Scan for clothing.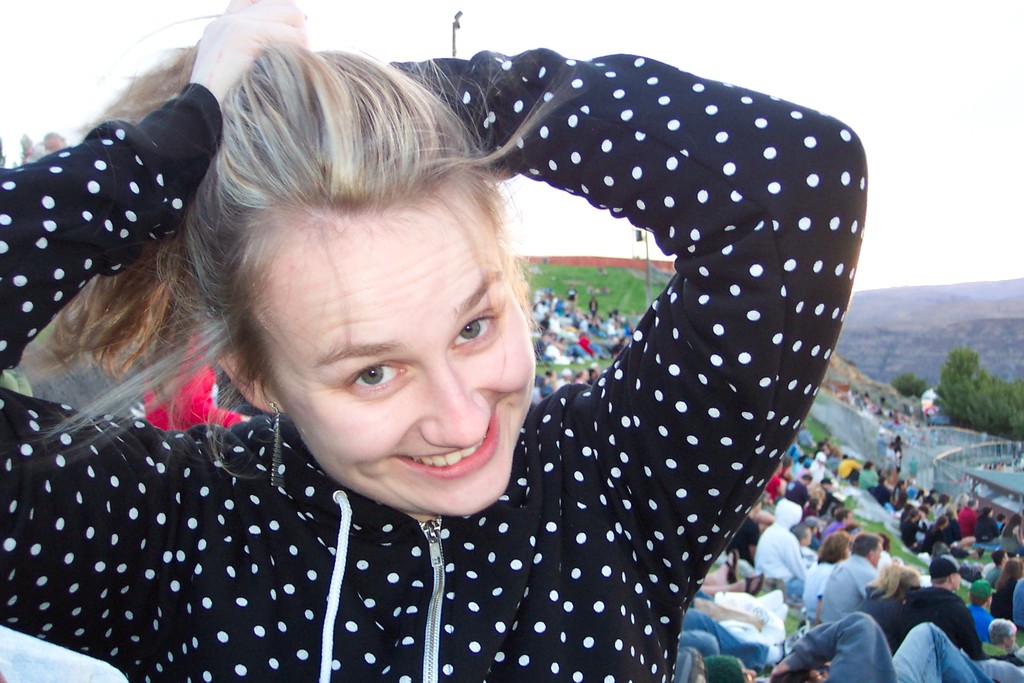
Scan result: box=[881, 584, 980, 658].
